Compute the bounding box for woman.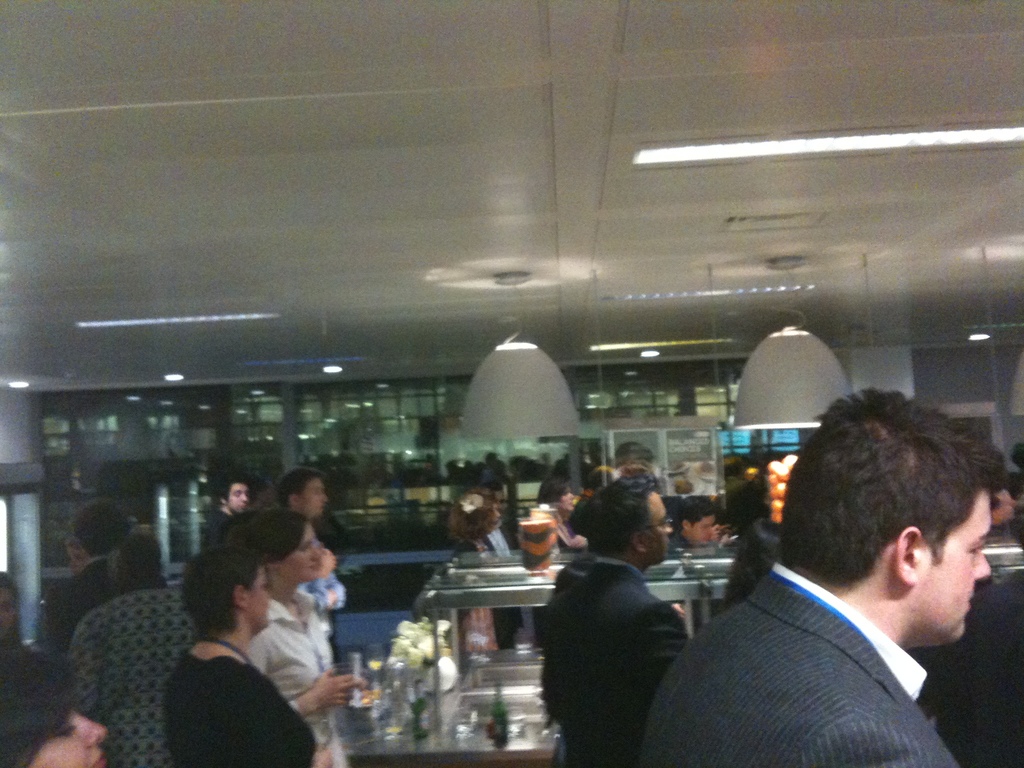
bbox(0, 648, 116, 767).
